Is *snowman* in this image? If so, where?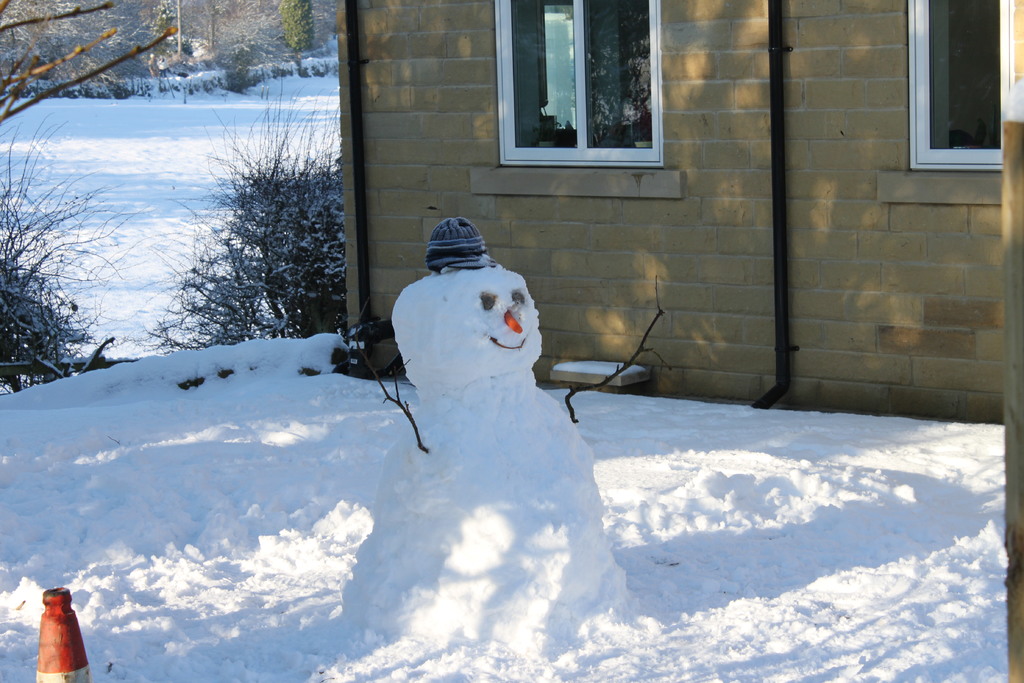
Yes, at <box>353,217,667,636</box>.
